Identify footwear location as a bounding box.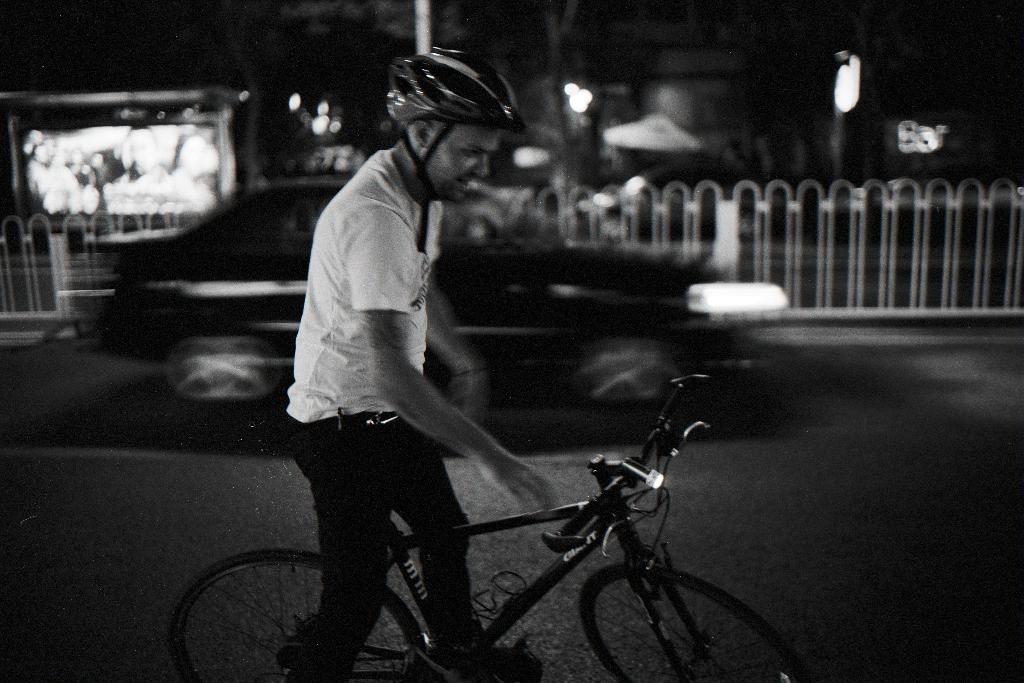
(left=411, top=639, right=538, bottom=682).
